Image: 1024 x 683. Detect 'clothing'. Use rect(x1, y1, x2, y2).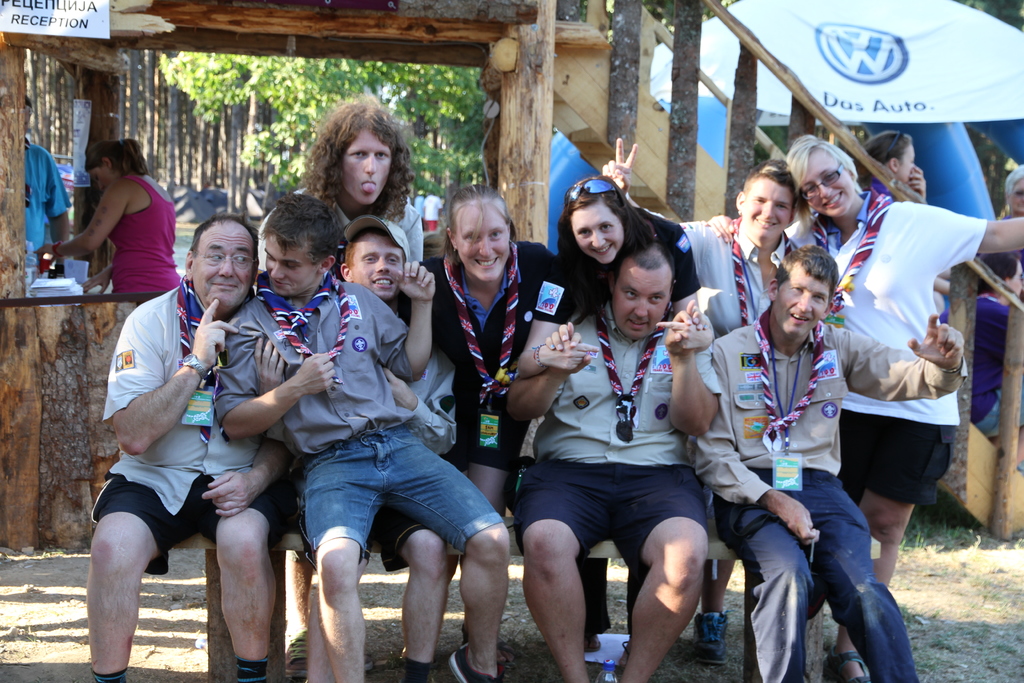
rect(101, 161, 182, 310).
